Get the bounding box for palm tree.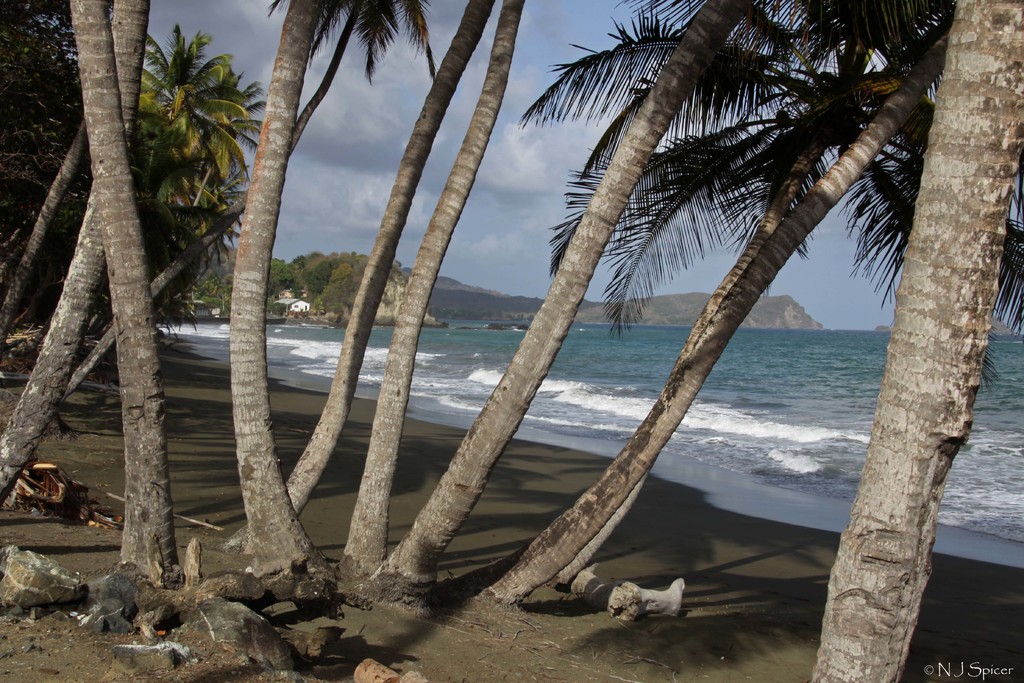
pyautogui.locateOnScreen(812, 1, 1020, 682).
